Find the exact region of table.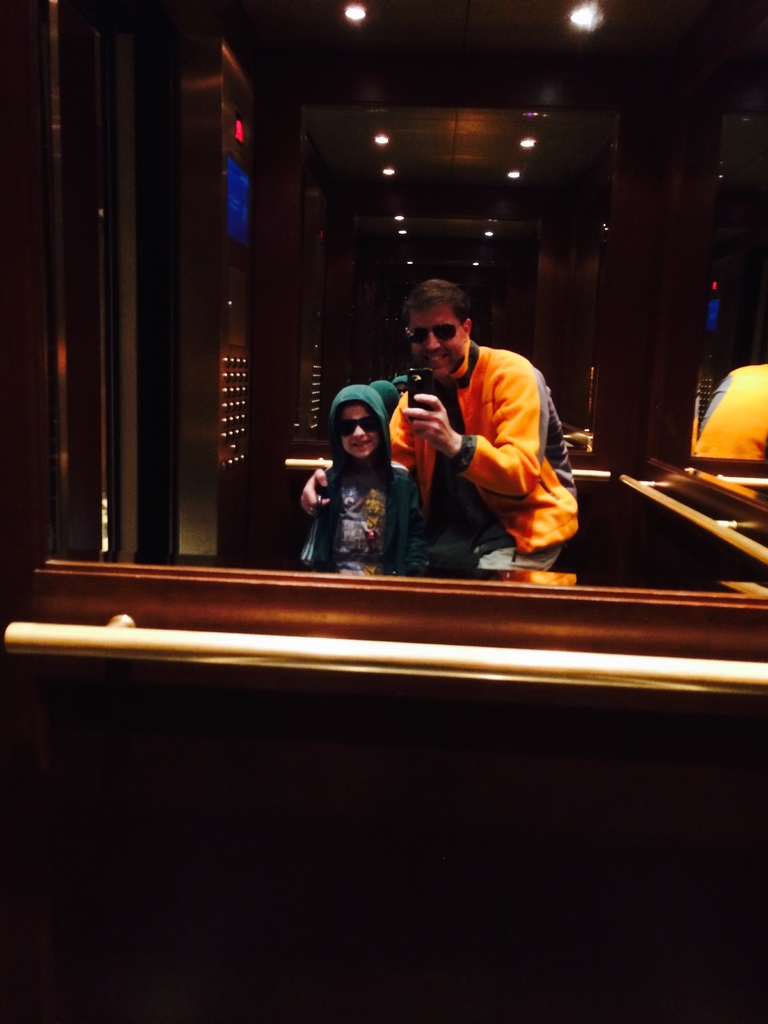
Exact region: [left=18, top=547, right=765, bottom=1020].
